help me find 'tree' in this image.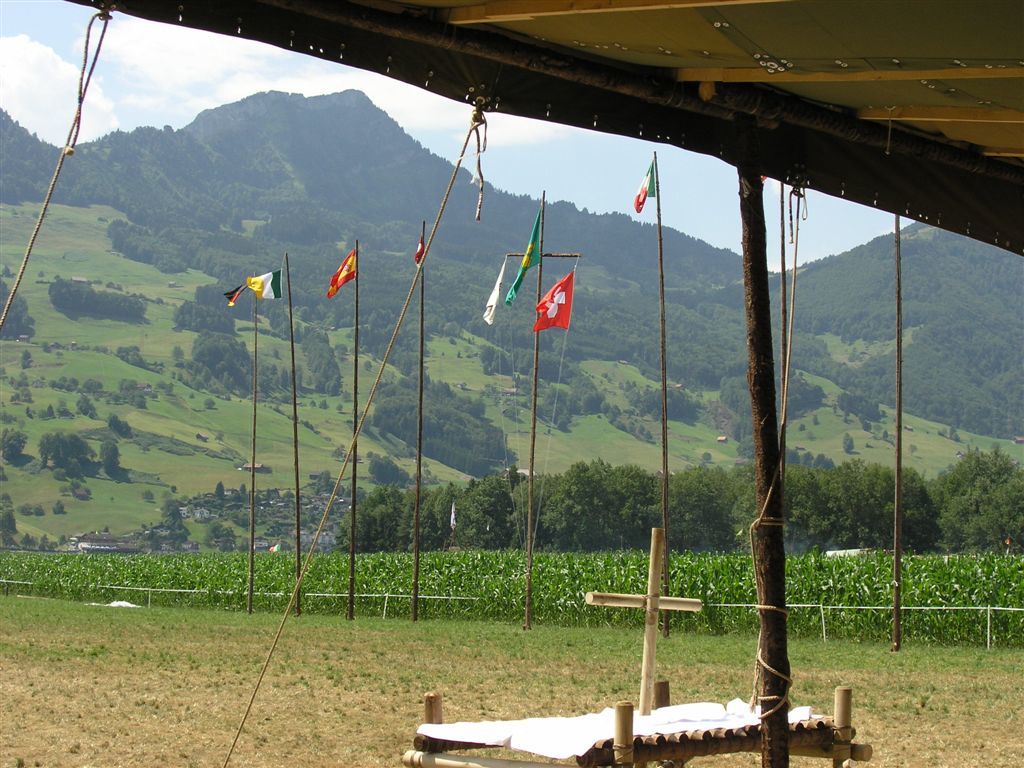
Found it: (x1=319, y1=511, x2=339, y2=530).
